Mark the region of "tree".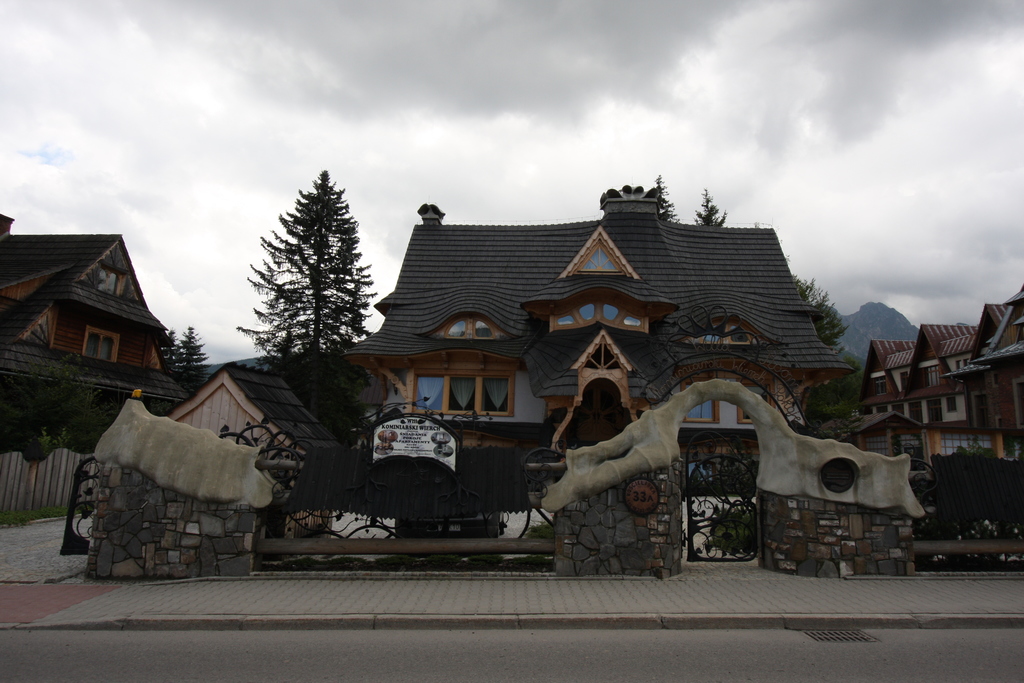
Region: region(959, 435, 1000, 458).
